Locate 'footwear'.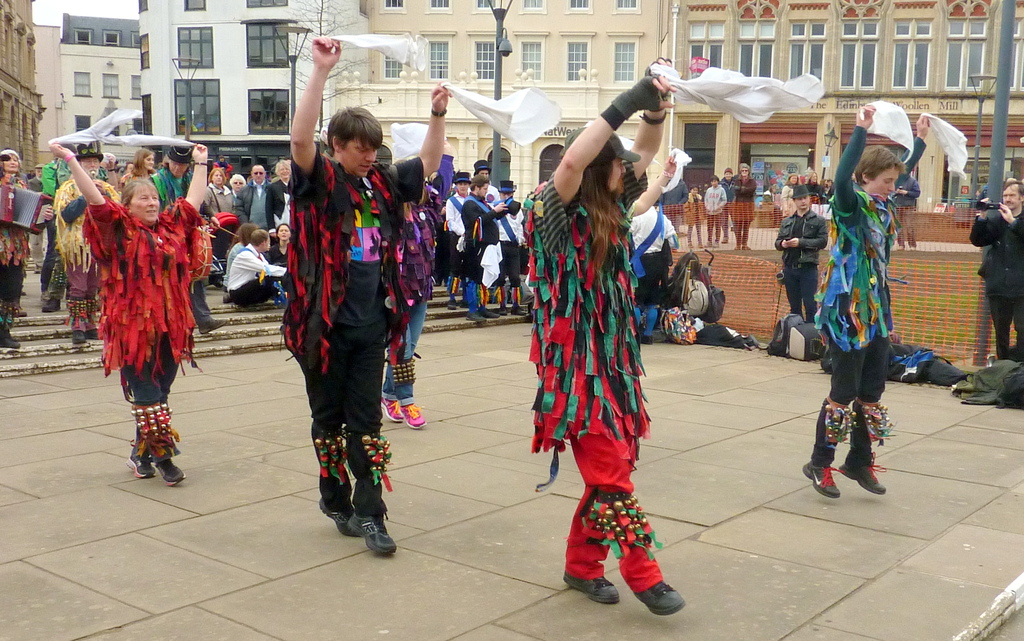
Bounding box: <region>192, 319, 226, 329</region>.
